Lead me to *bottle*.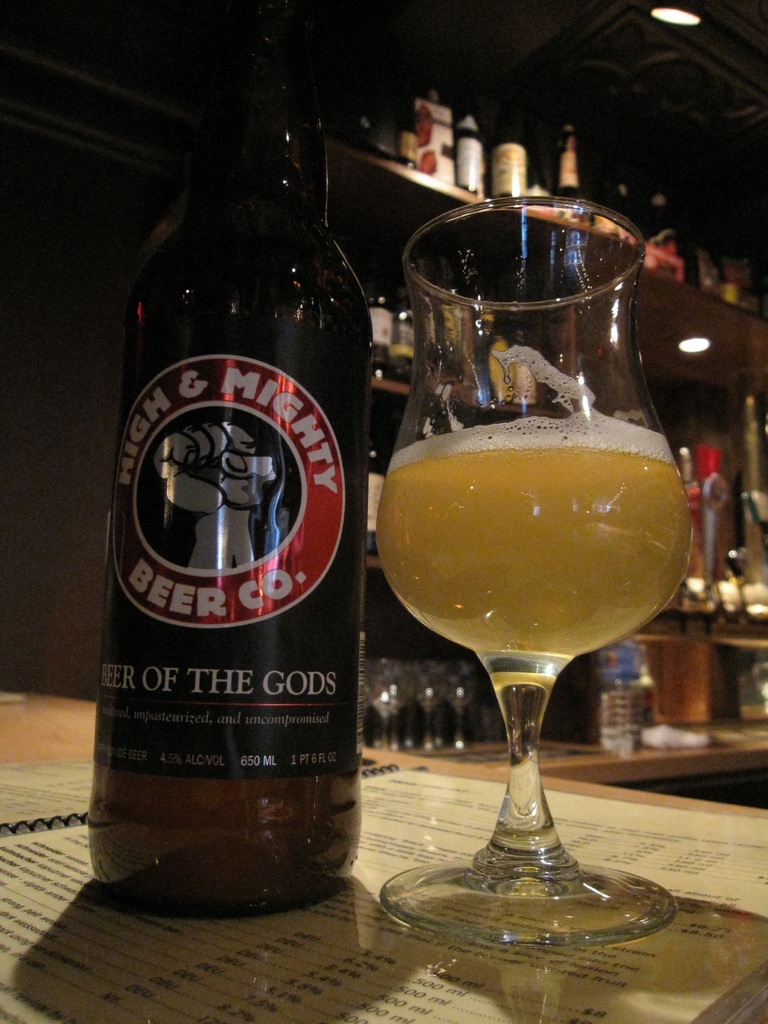
Lead to left=103, top=42, right=370, bottom=891.
